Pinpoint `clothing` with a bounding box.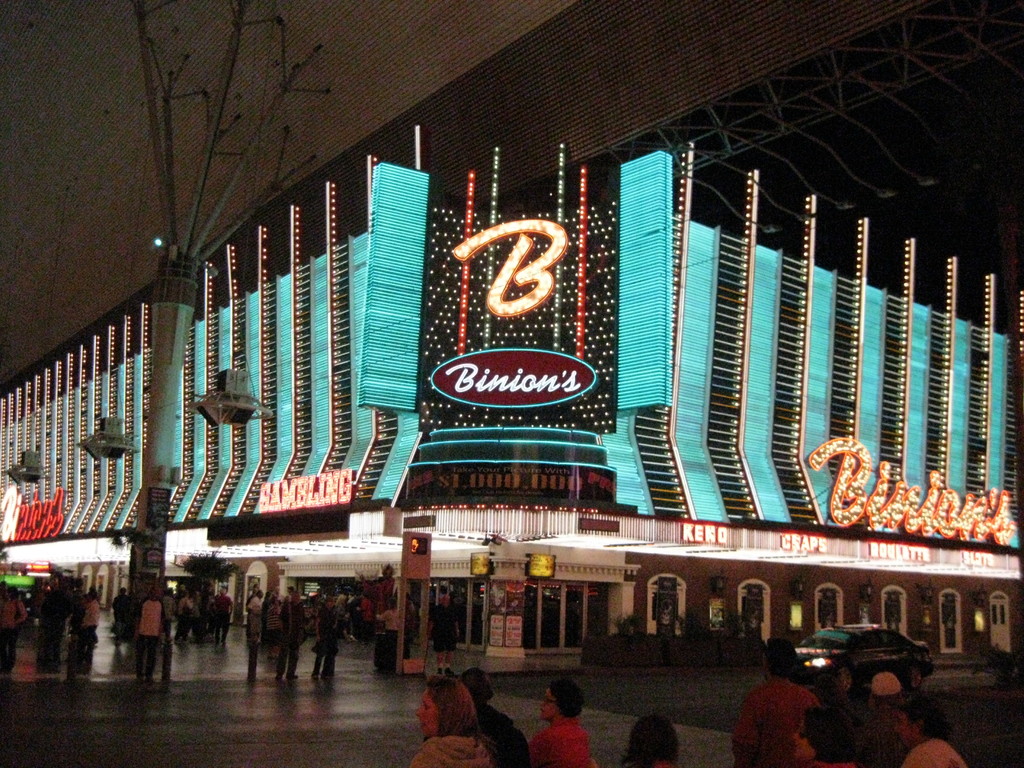
111/593/131/638.
